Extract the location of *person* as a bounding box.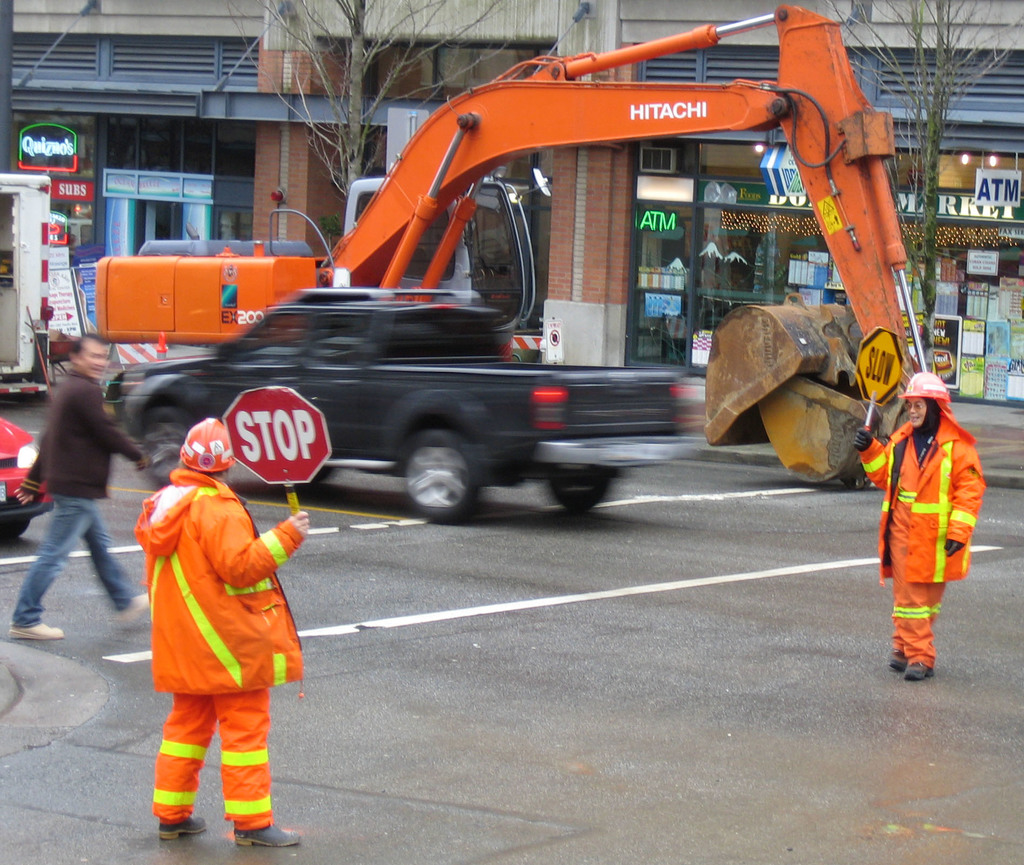
[132, 415, 312, 850].
